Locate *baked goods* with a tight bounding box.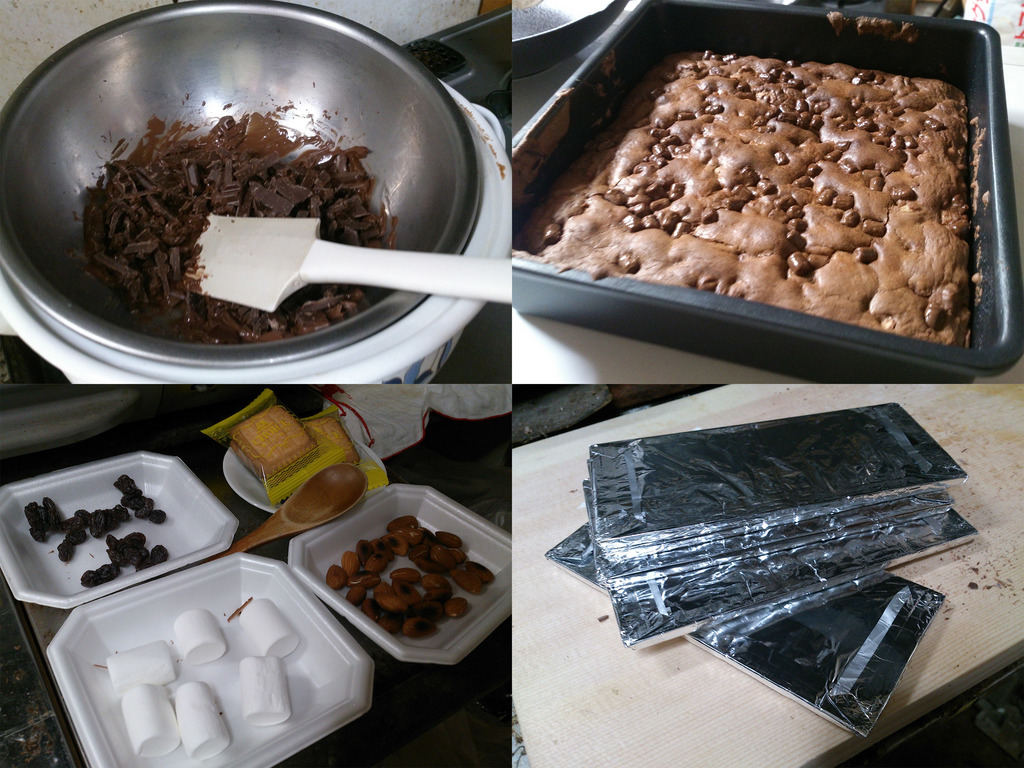
501, 49, 973, 352.
